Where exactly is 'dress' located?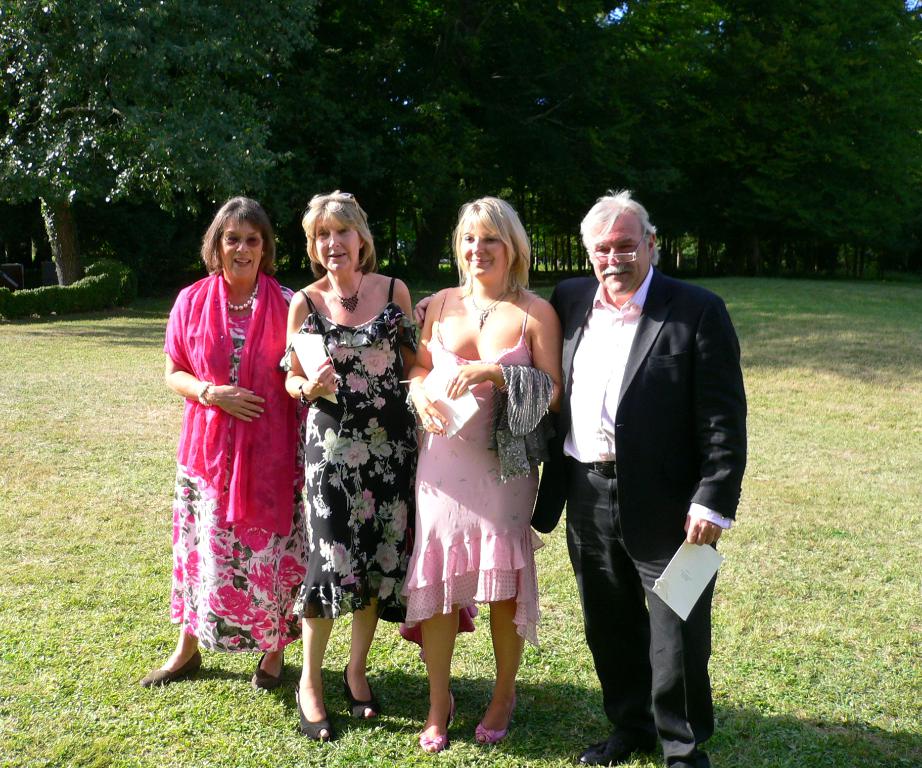
Its bounding box is (x1=401, y1=289, x2=545, y2=652).
